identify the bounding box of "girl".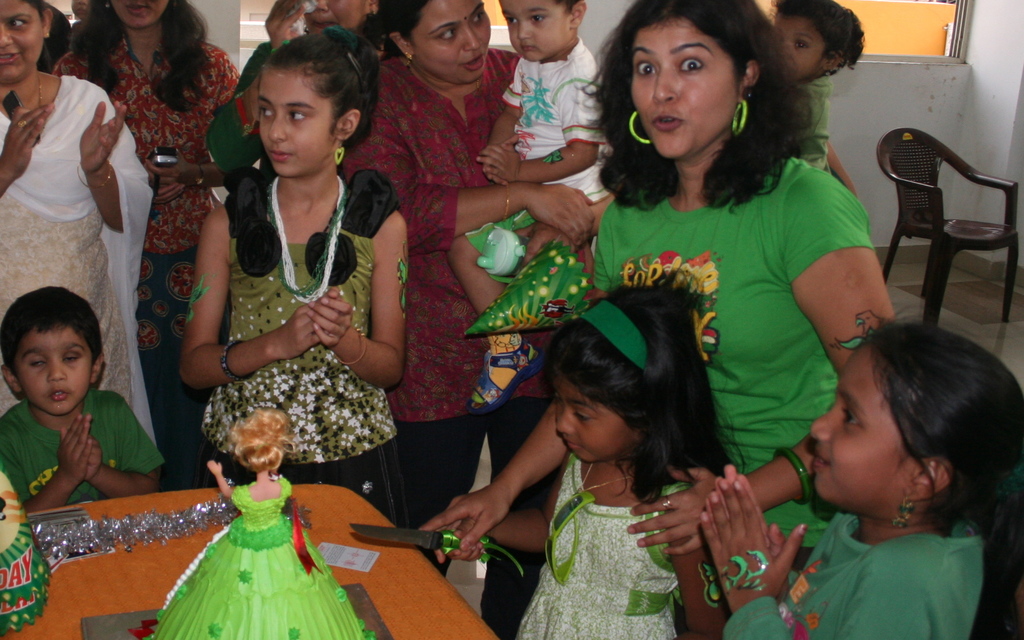
[769, 0, 863, 173].
